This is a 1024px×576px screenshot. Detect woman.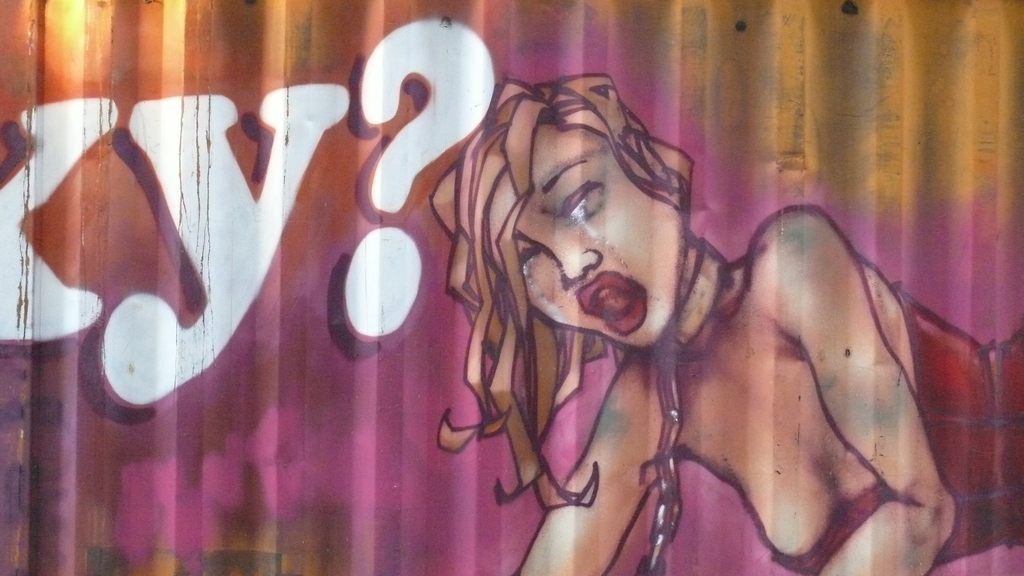
<region>434, 83, 1020, 575</region>.
